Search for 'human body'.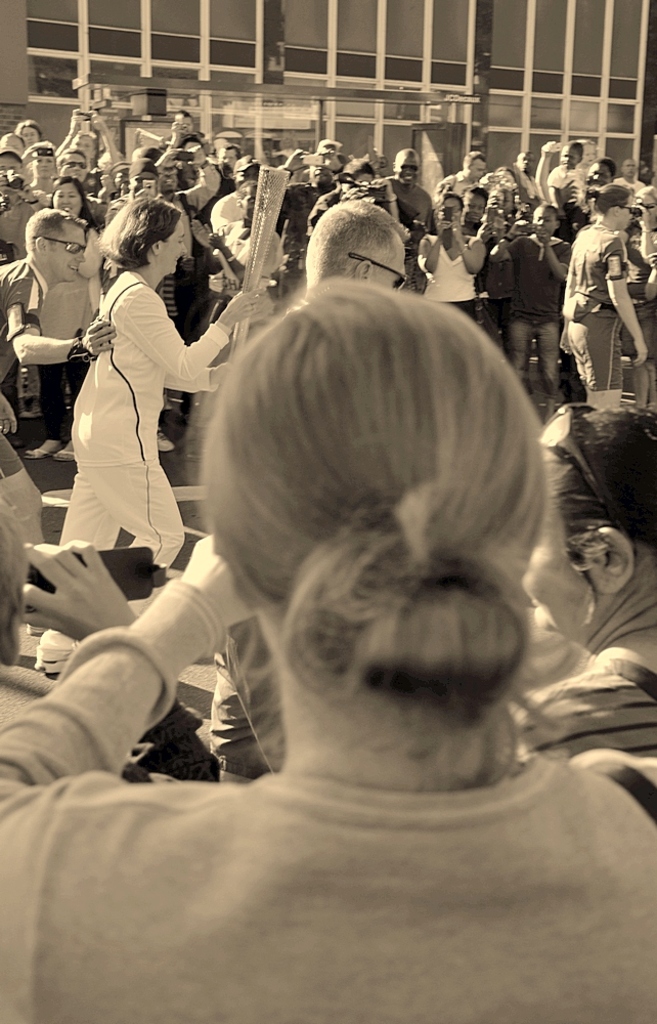
Found at {"x1": 44, "y1": 189, "x2": 228, "y2": 630}.
